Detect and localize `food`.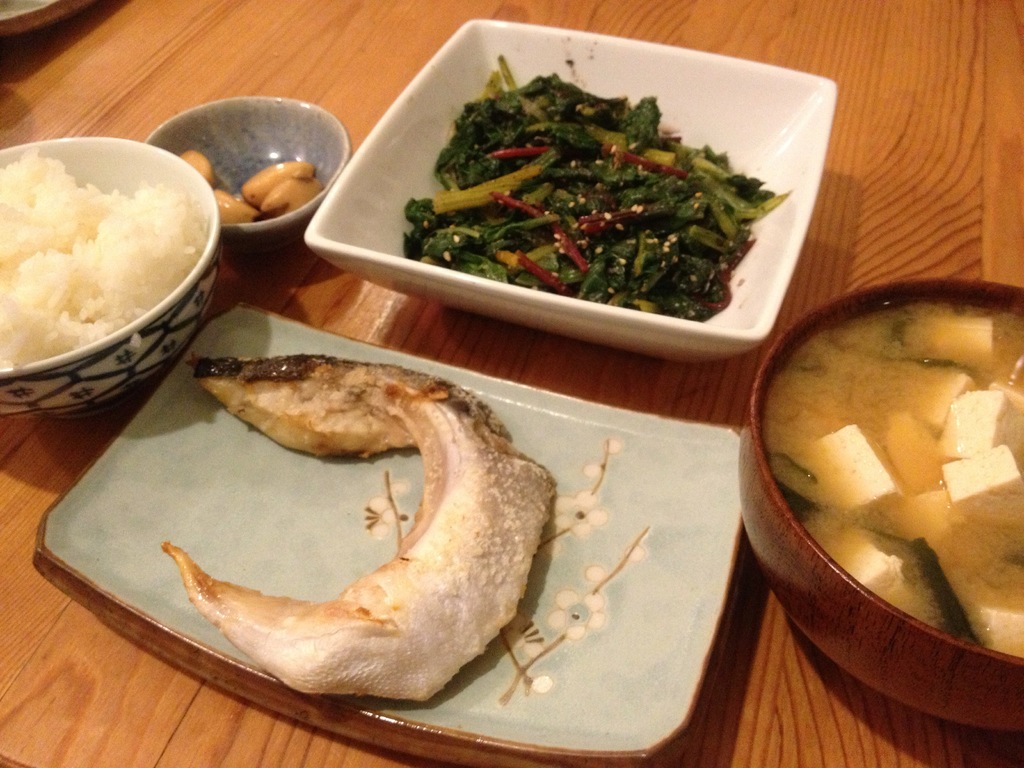
Localized at (x1=242, y1=161, x2=313, y2=209).
